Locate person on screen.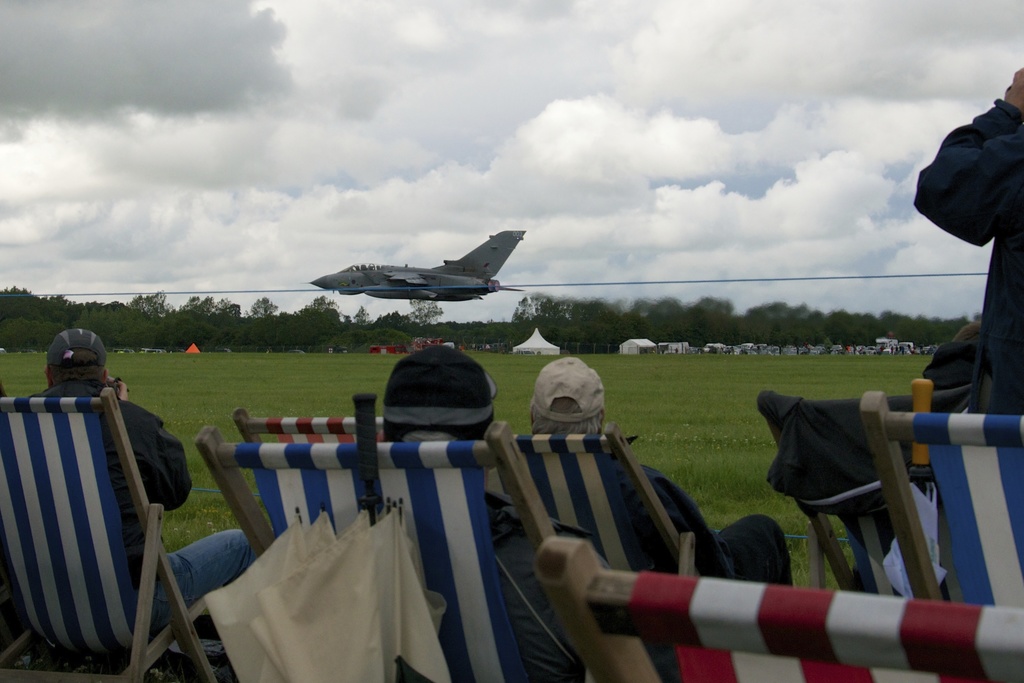
On screen at {"x1": 49, "y1": 329, "x2": 262, "y2": 663}.
